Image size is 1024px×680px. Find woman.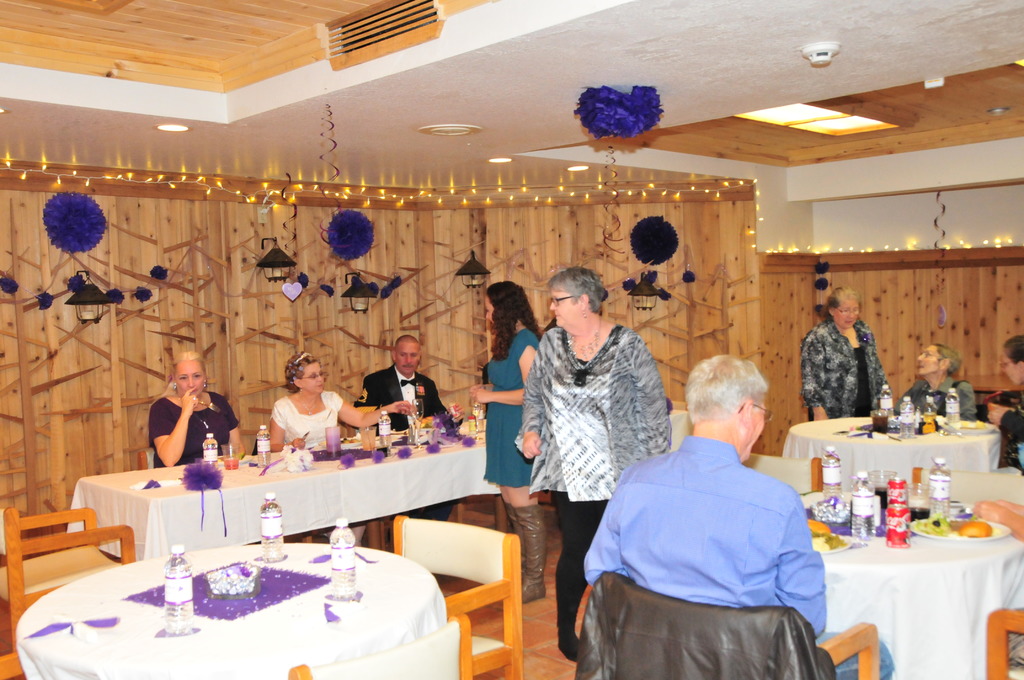
BBox(985, 338, 1023, 476).
